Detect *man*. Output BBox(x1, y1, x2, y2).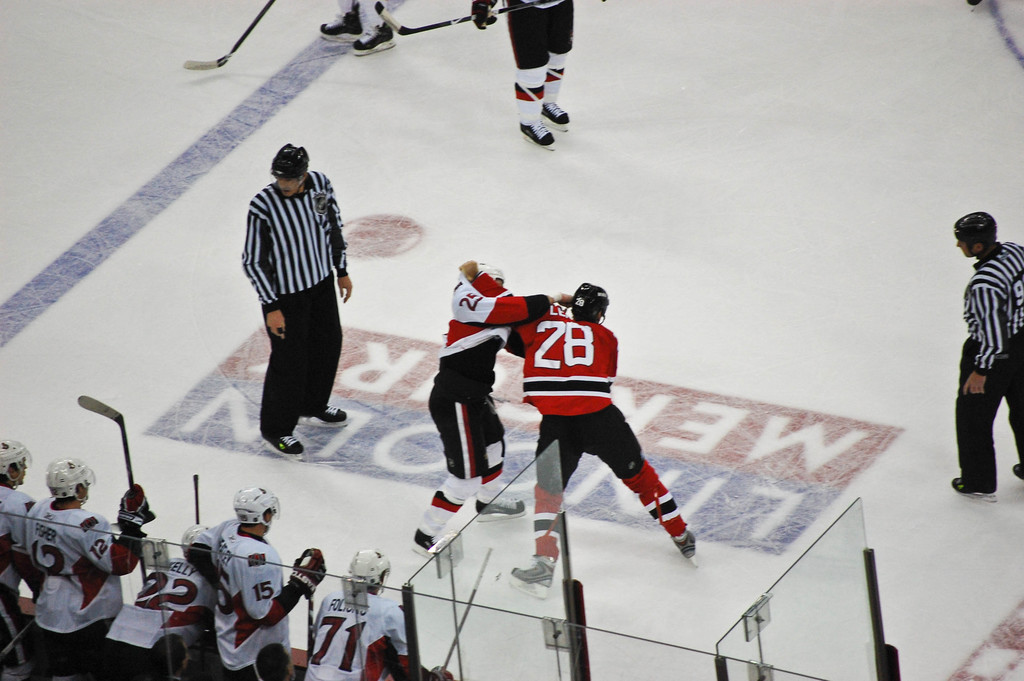
BBox(950, 213, 1023, 507).
